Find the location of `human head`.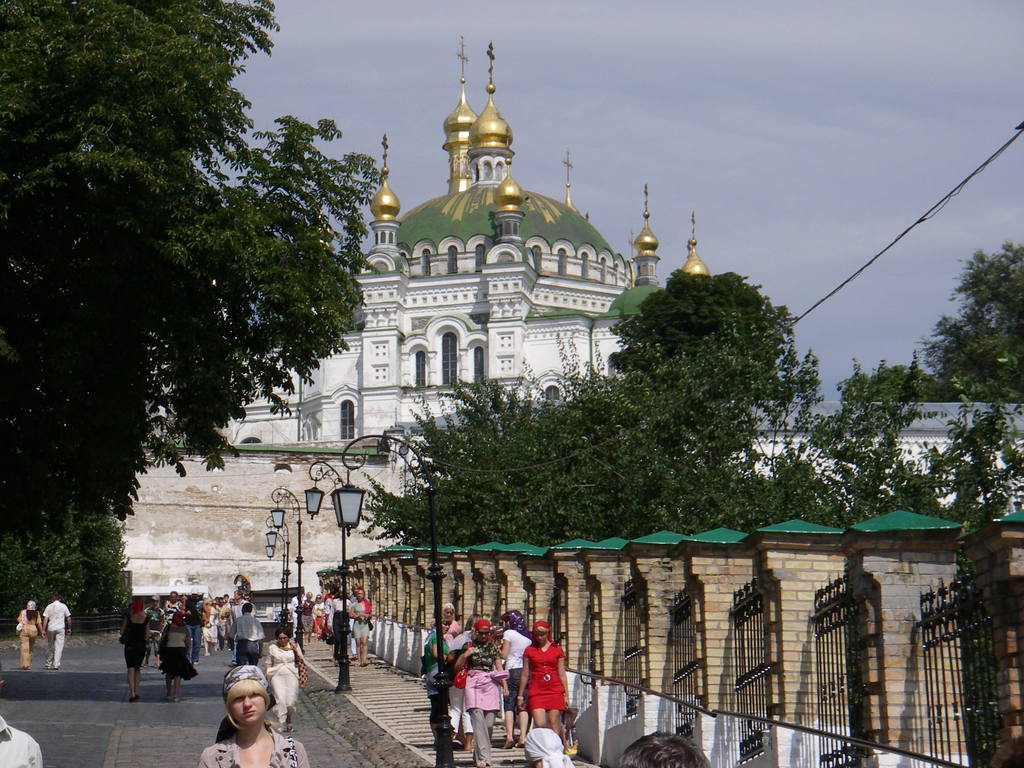
Location: {"x1": 221, "y1": 664, "x2": 273, "y2": 728}.
